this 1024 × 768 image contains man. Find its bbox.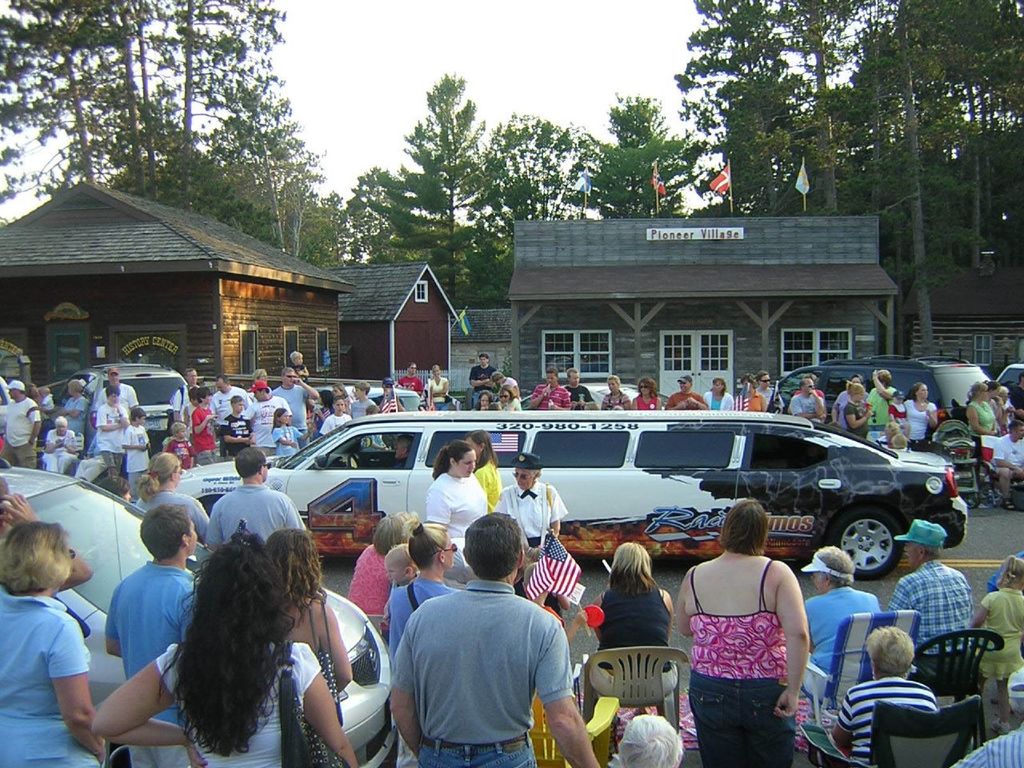
(left=465, top=350, right=501, bottom=410).
